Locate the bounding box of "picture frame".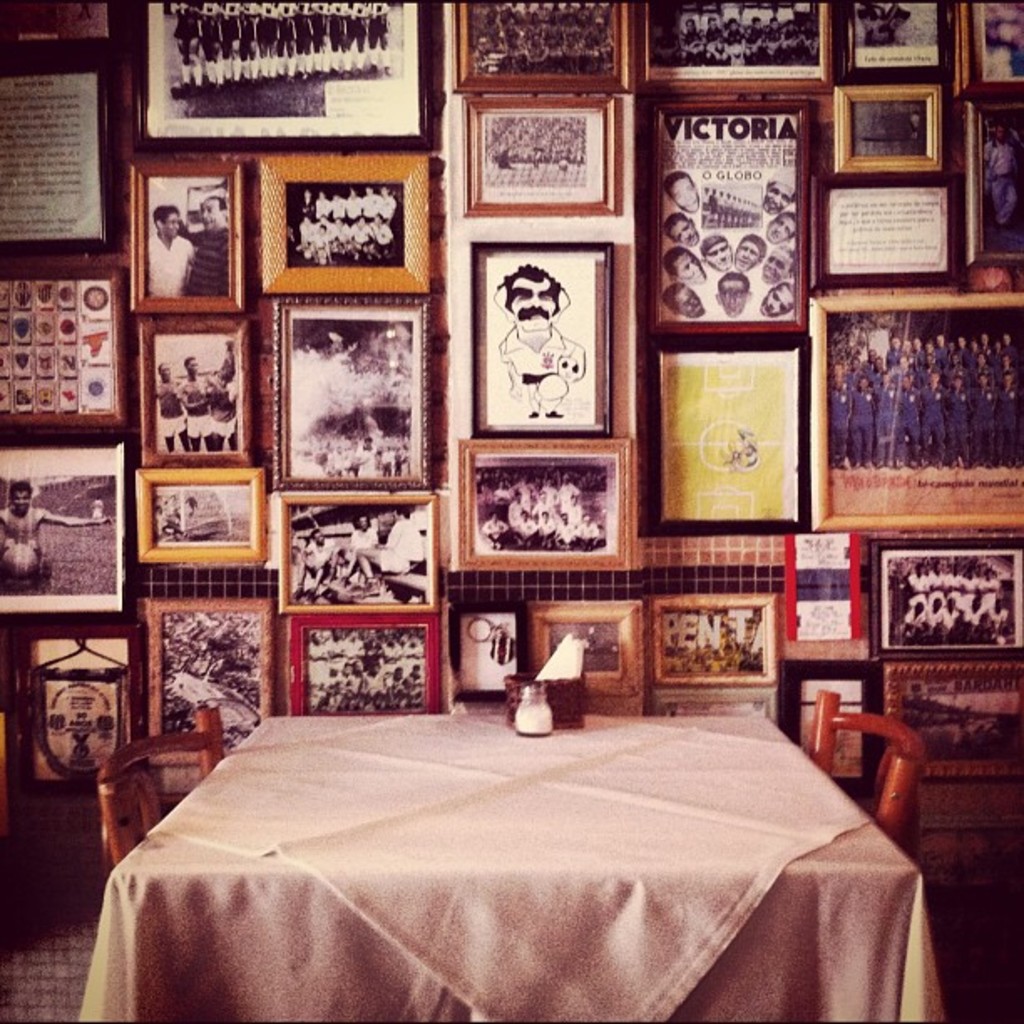
Bounding box: (144,592,281,778).
